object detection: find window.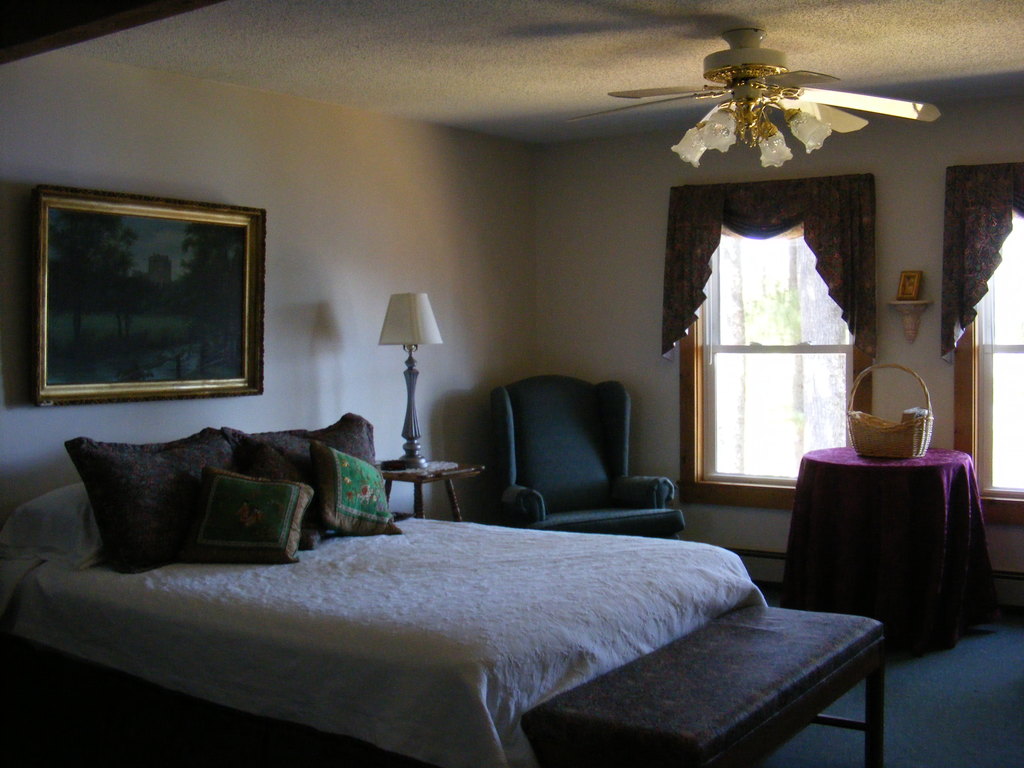
BBox(17, 170, 265, 413).
